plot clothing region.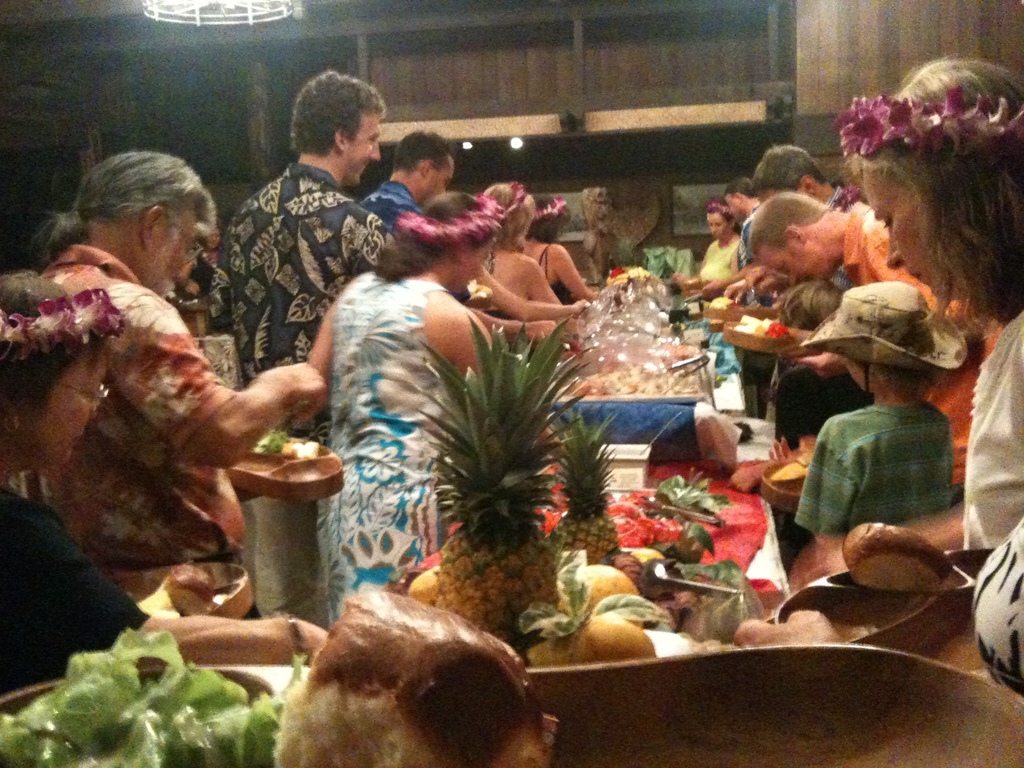
Plotted at {"x1": 35, "y1": 244, "x2": 268, "y2": 569}.
